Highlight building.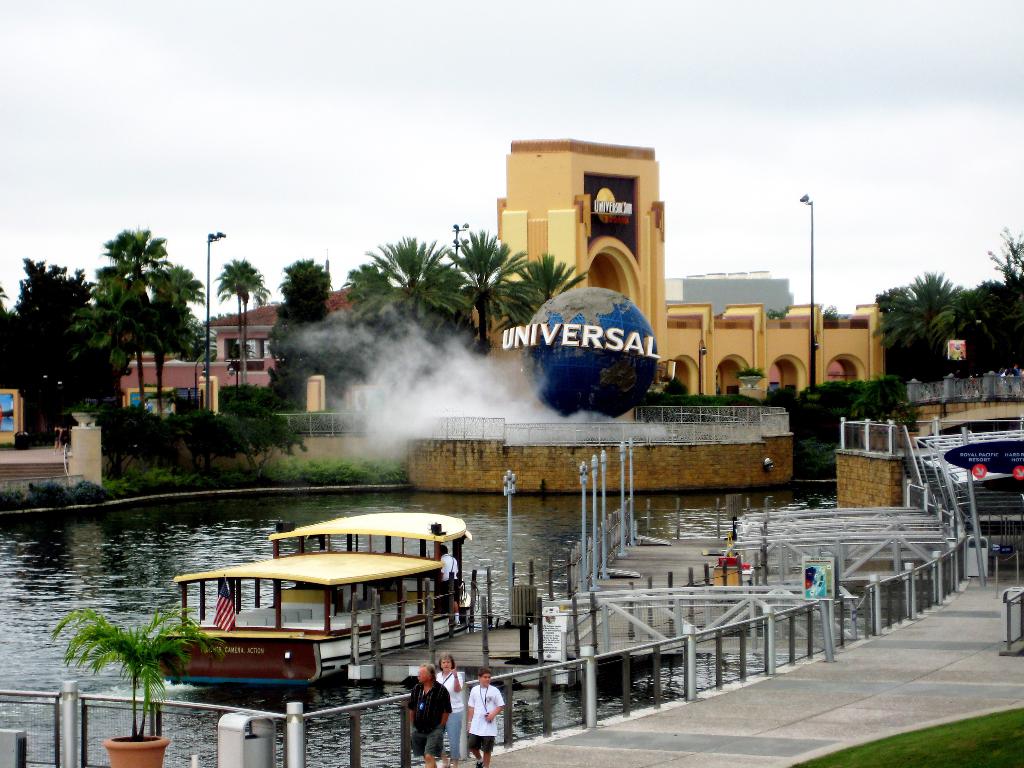
Highlighted region: x1=0 y1=316 x2=341 y2=476.
